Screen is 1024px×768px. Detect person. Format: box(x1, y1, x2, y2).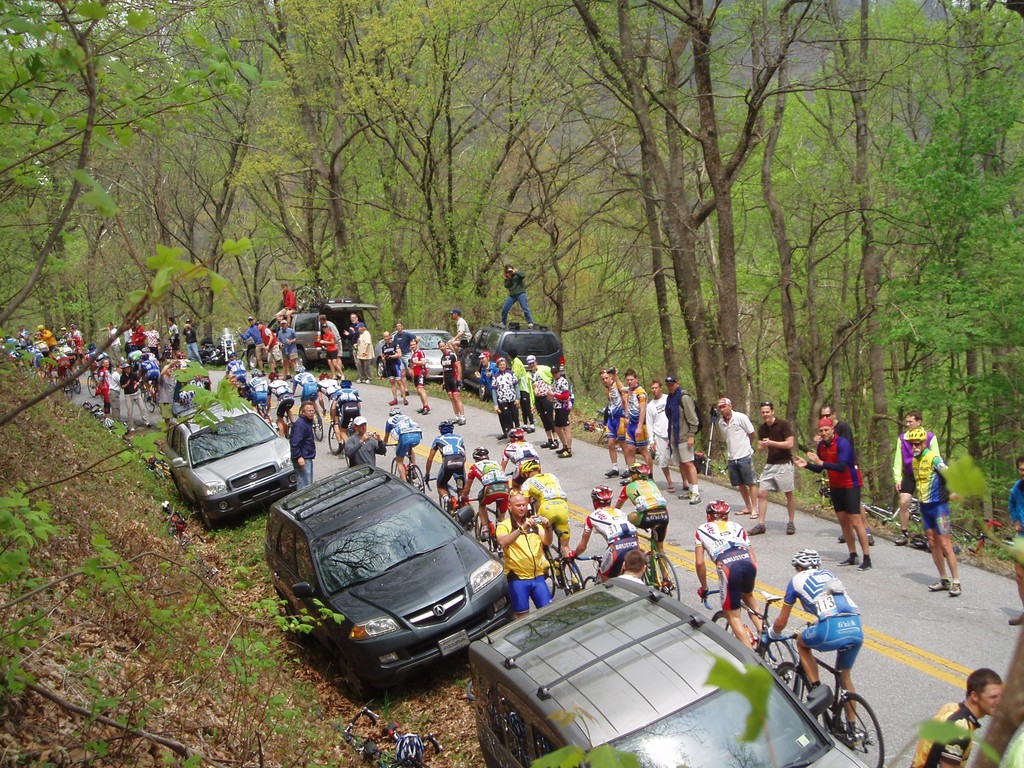
box(440, 340, 469, 415).
